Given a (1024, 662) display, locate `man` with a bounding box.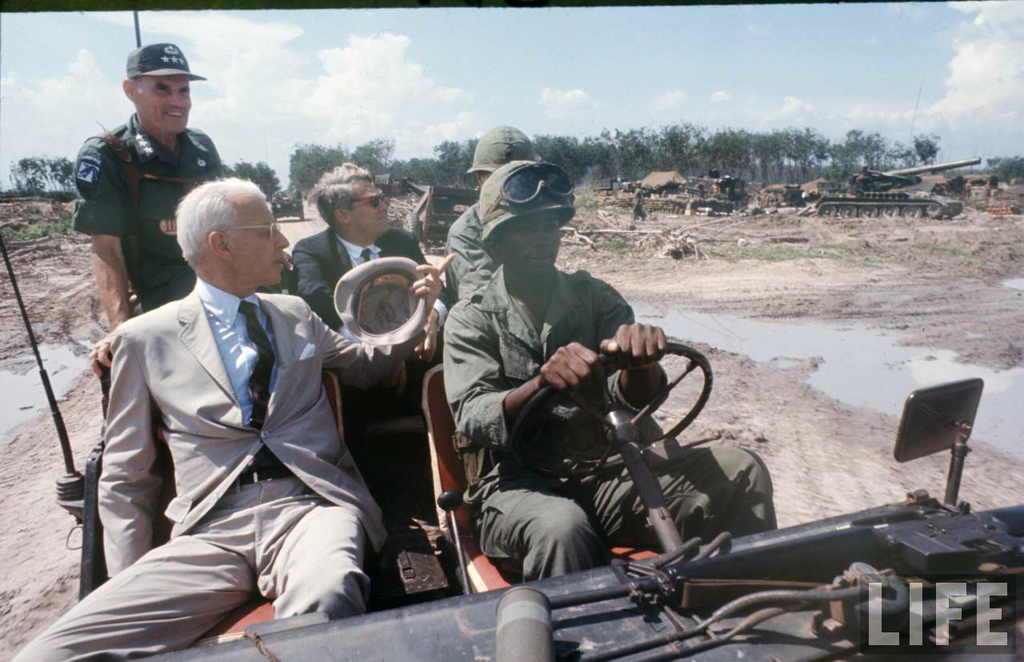
Located: crop(70, 41, 235, 378).
